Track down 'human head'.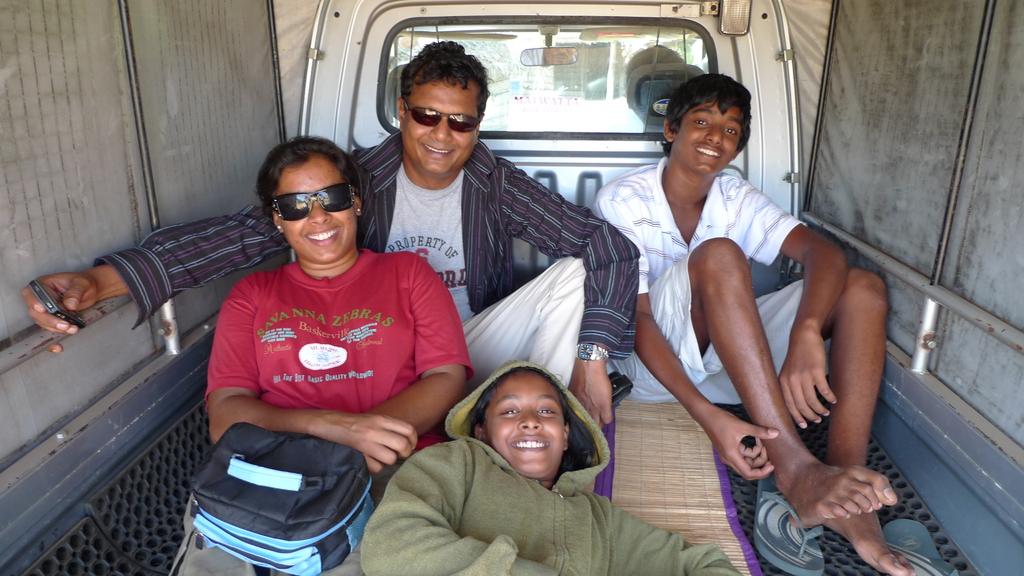
Tracked to (467,361,574,483).
